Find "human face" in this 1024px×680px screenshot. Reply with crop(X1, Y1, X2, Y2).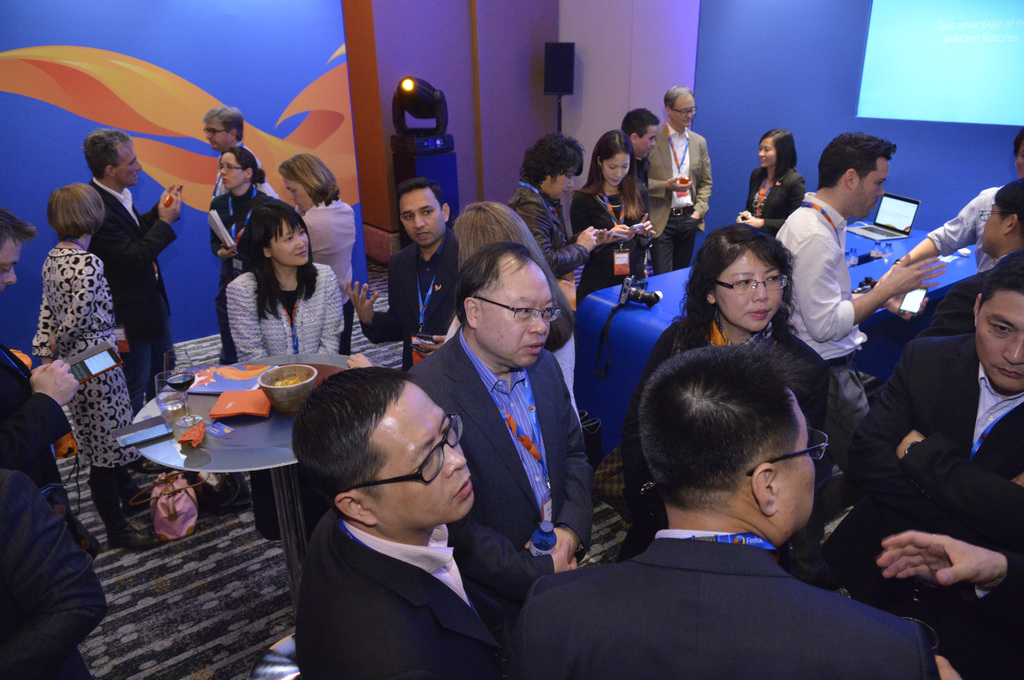
crop(777, 391, 817, 528).
